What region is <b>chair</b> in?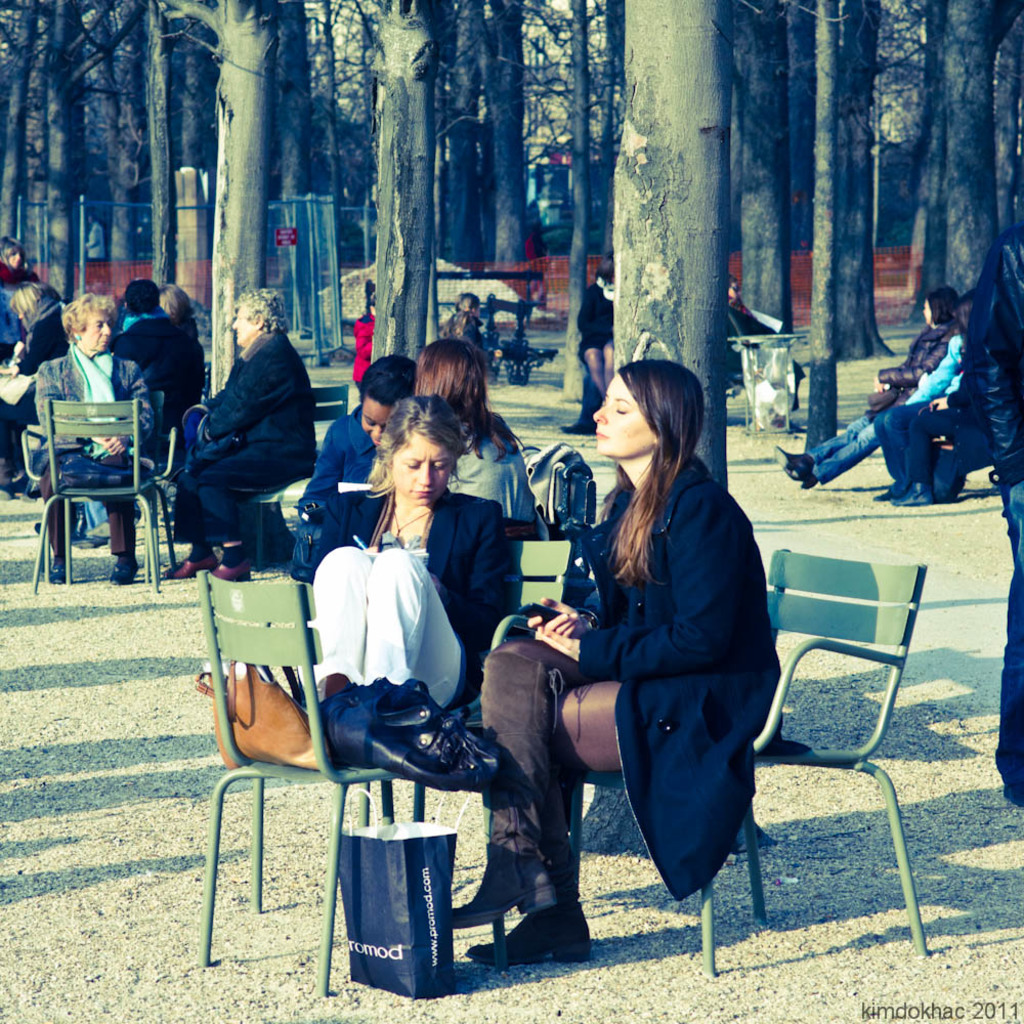
crop(27, 396, 179, 594).
